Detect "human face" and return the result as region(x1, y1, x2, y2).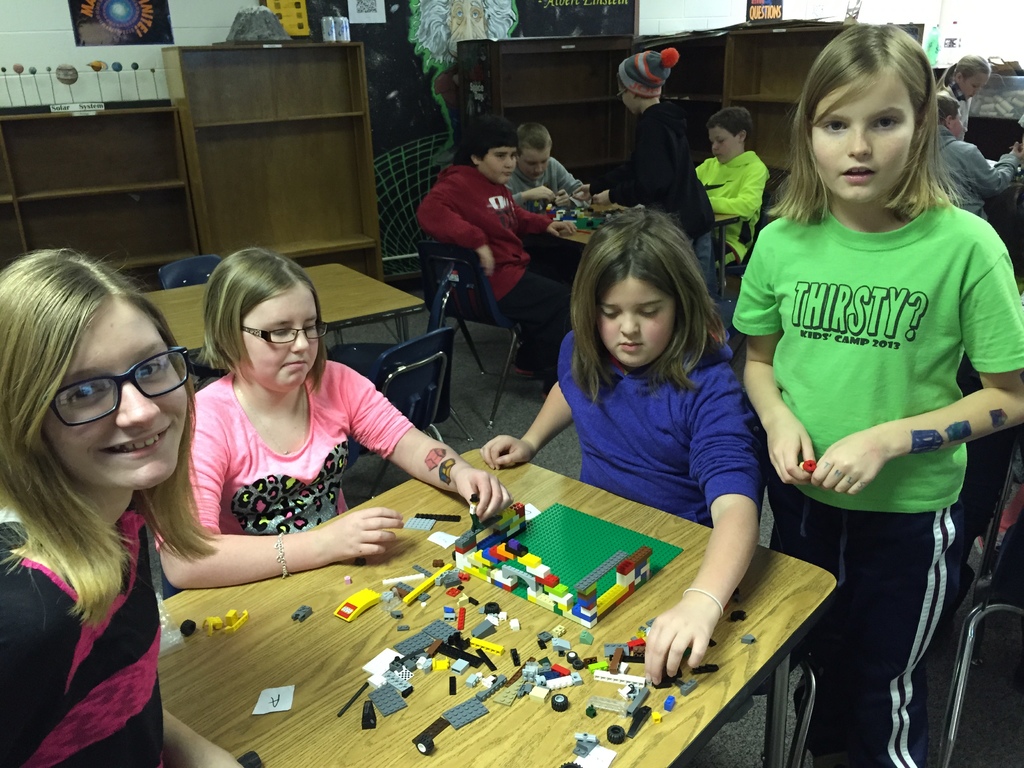
region(481, 141, 513, 182).
